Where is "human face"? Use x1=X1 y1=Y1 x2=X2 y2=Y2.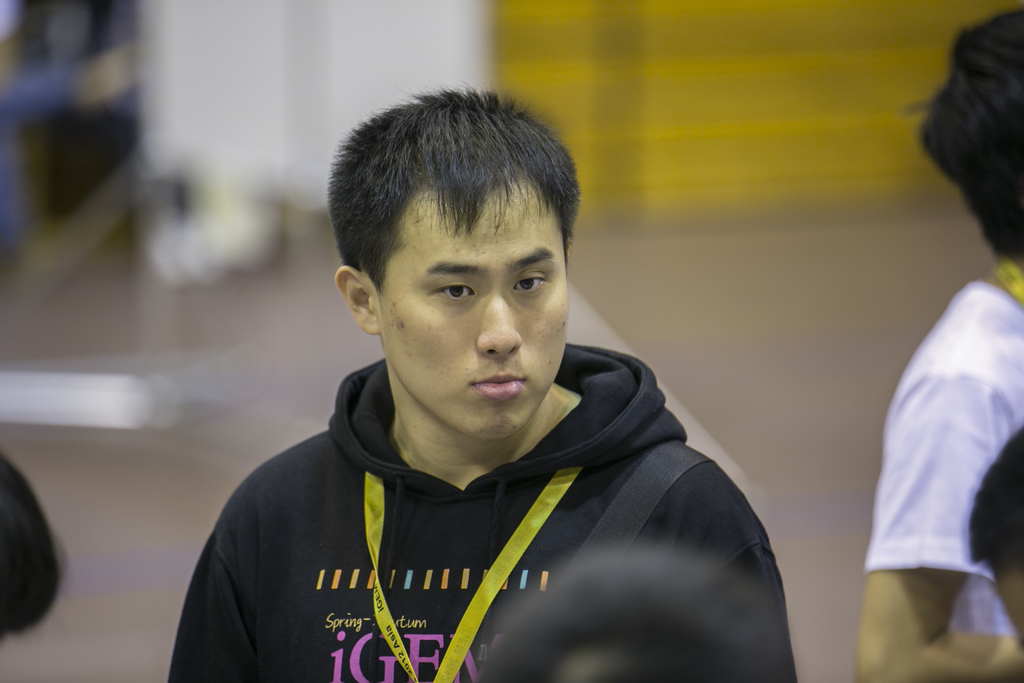
x1=382 y1=195 x2=575 y2=448.
